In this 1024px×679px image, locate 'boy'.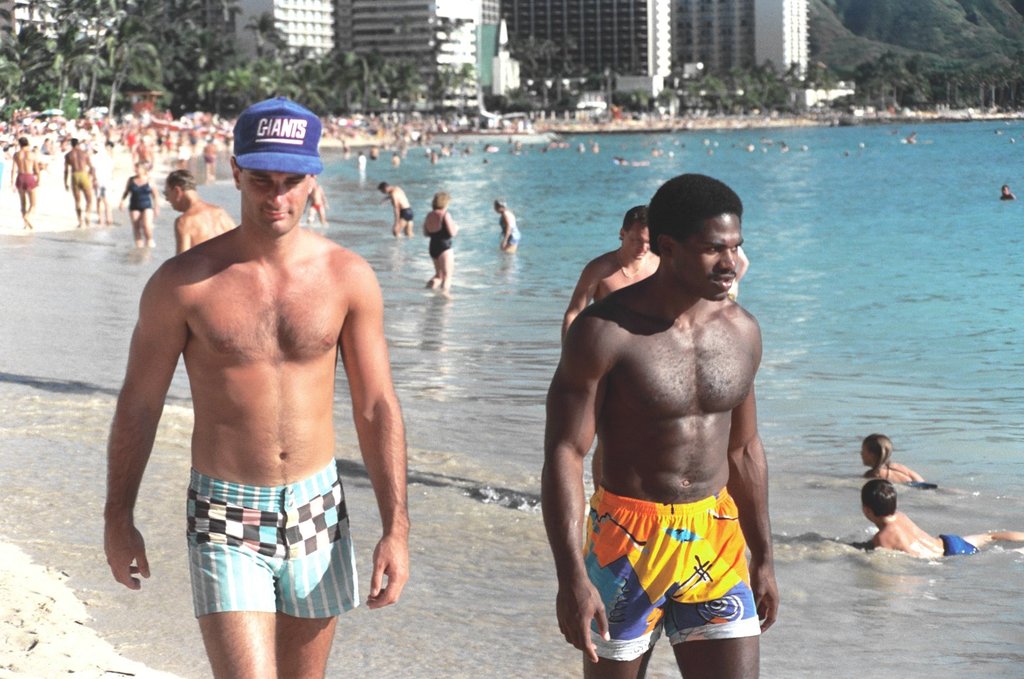
Bounding box: (x1=560, y1=200, x2=658, y2=491).
